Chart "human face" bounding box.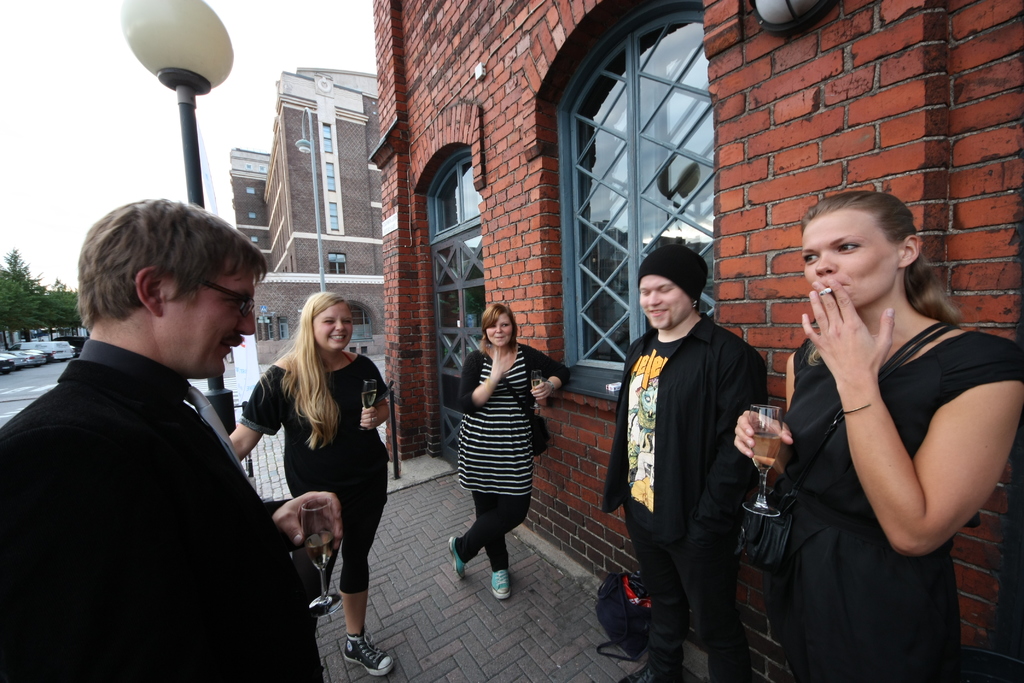
Charted: <box>803,210,902,304</box>.
